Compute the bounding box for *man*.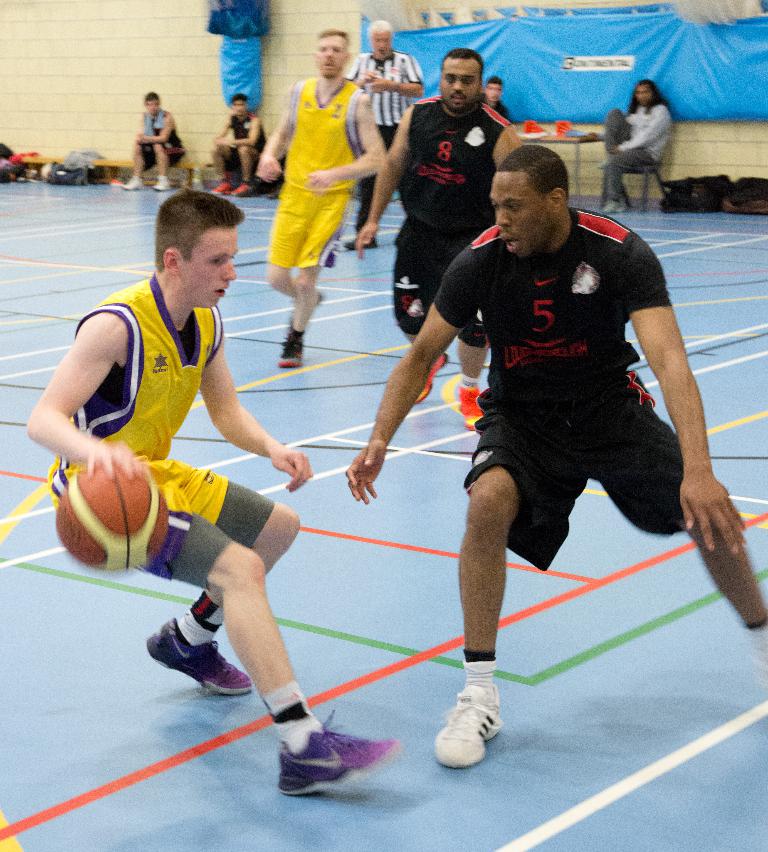
123:89:171:194.
